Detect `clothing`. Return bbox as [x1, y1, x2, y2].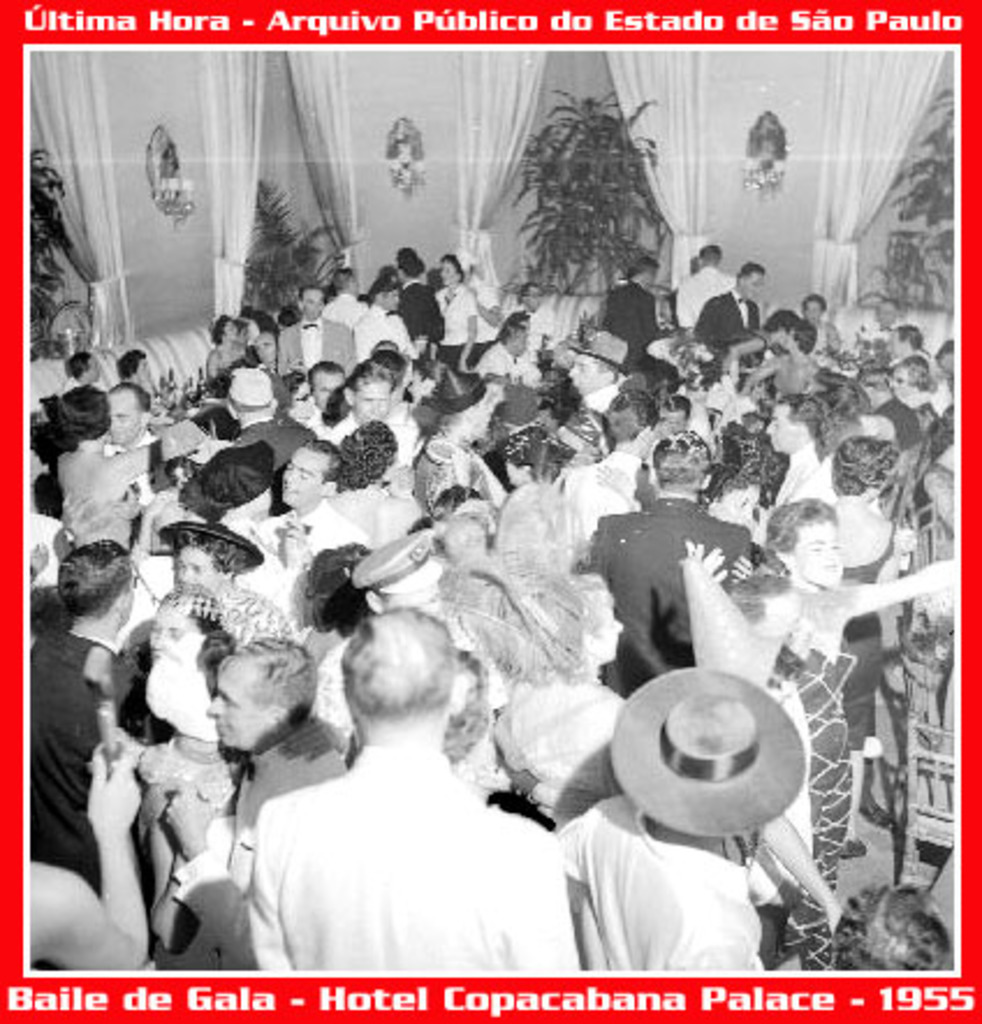
[144, 514, 269, 584].
